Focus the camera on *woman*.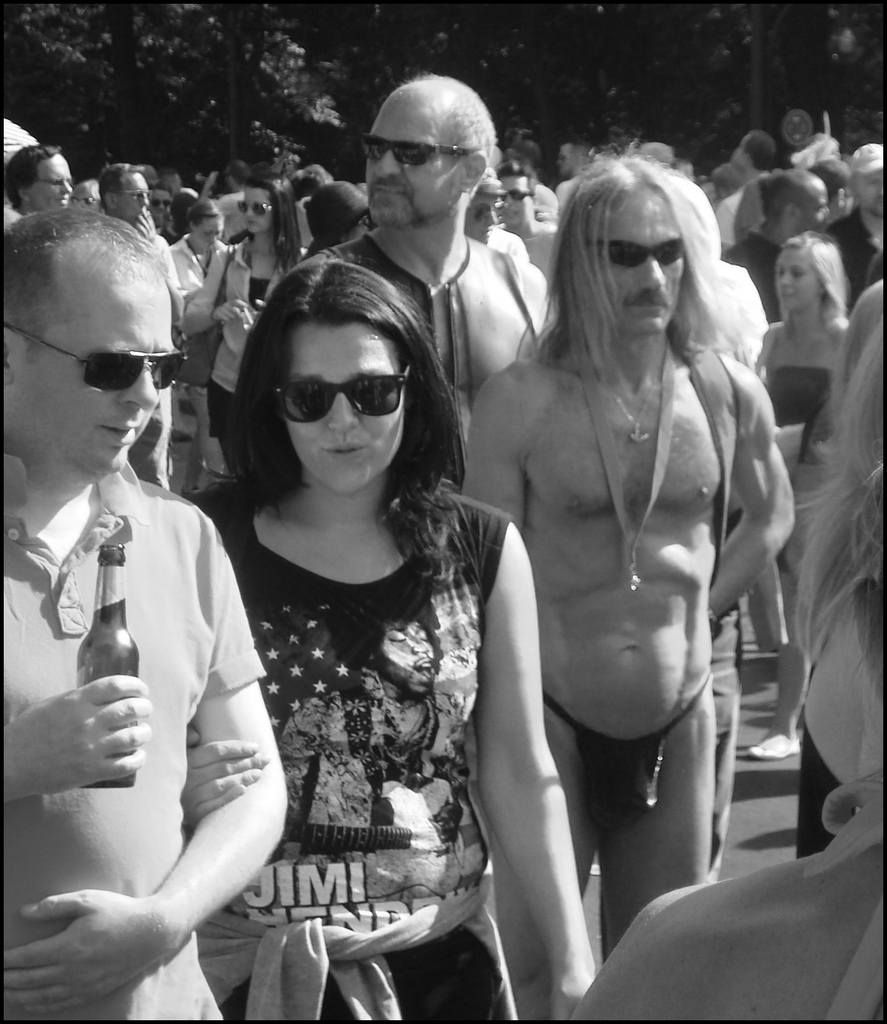
Focus region: [x1=572, y1=287, x2=886, y2=1023].
